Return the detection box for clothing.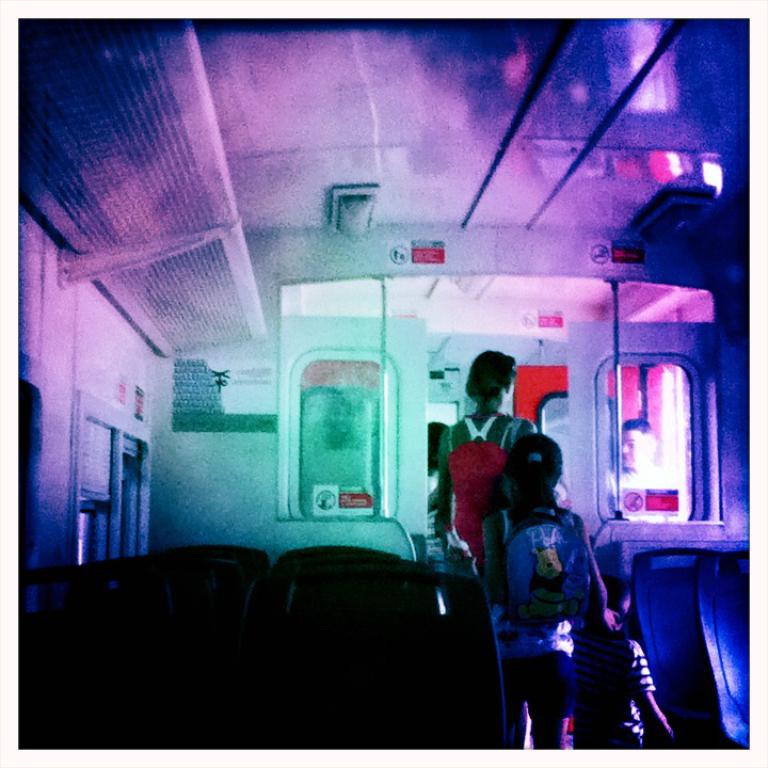
482/499/579/755.
